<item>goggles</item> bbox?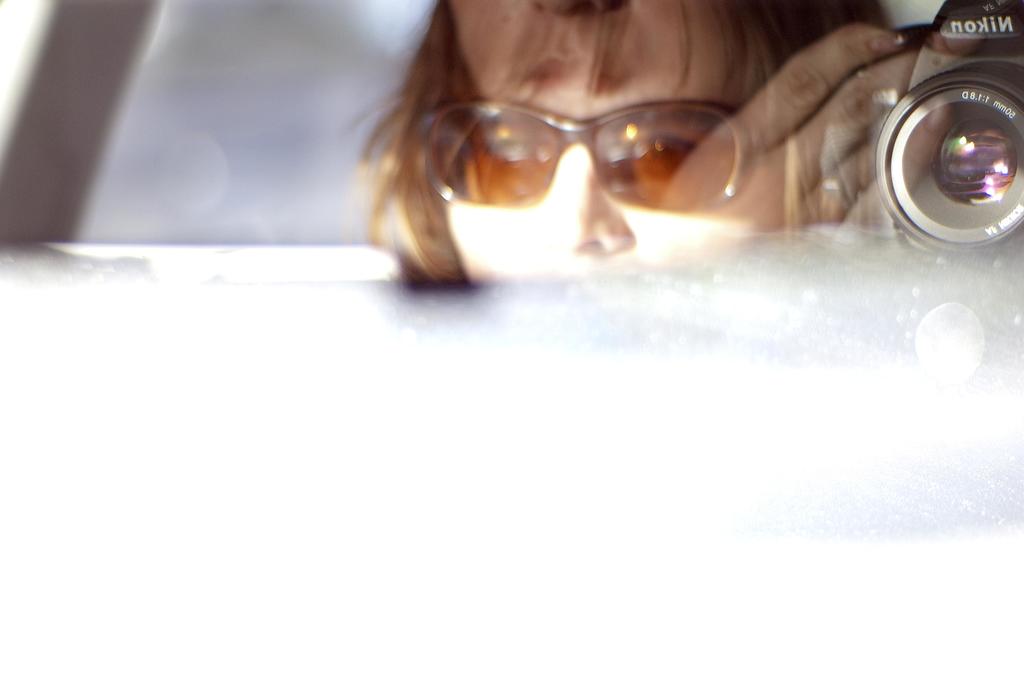
bbox=(419, 95, 750, 217)
